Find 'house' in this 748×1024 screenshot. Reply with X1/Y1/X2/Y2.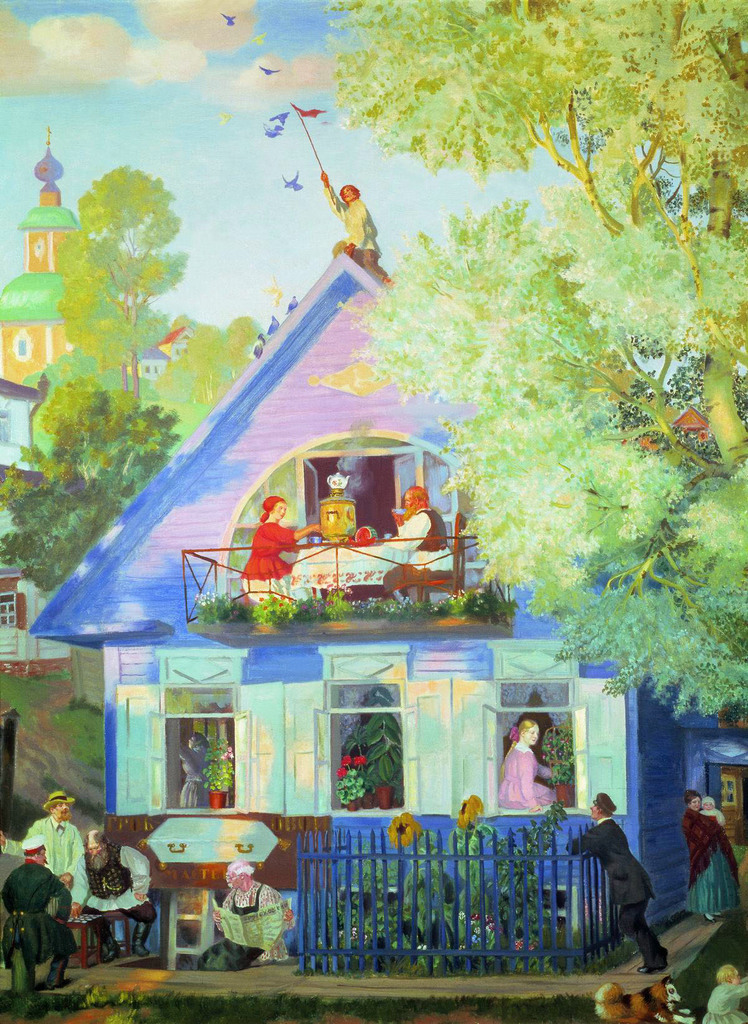
0/459/139/849.
